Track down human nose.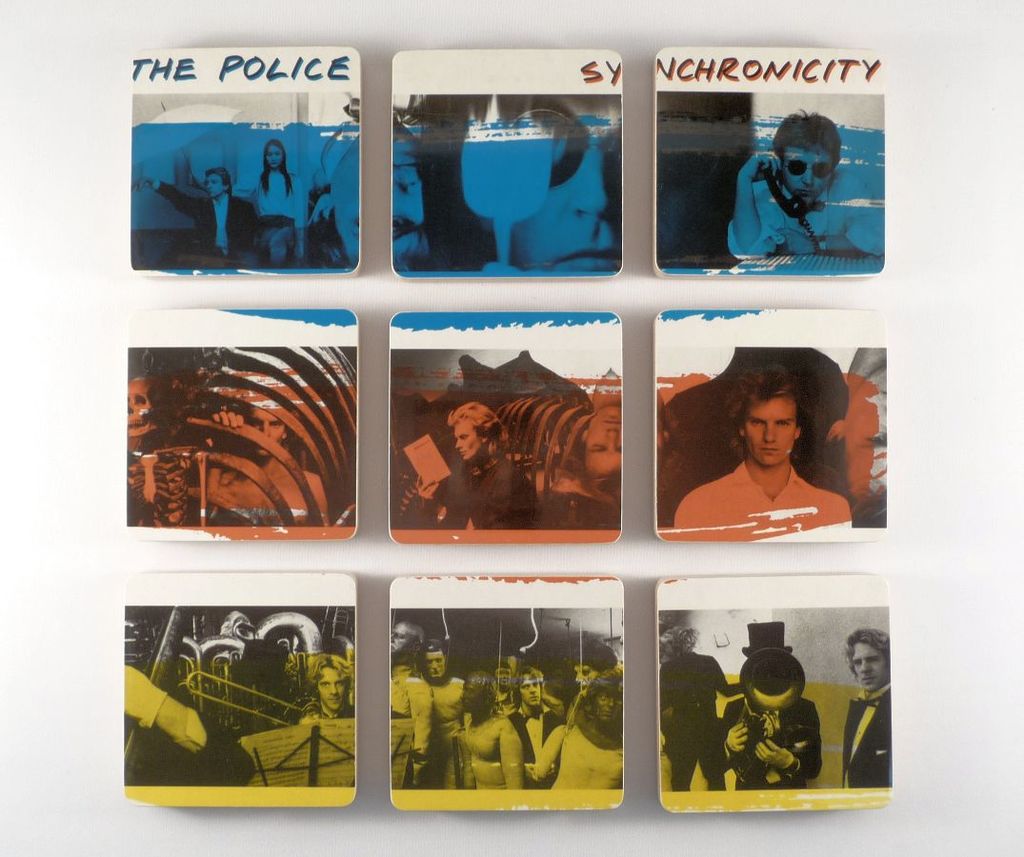
Tracked to left=606, top=696, right=616, bottom=709.
